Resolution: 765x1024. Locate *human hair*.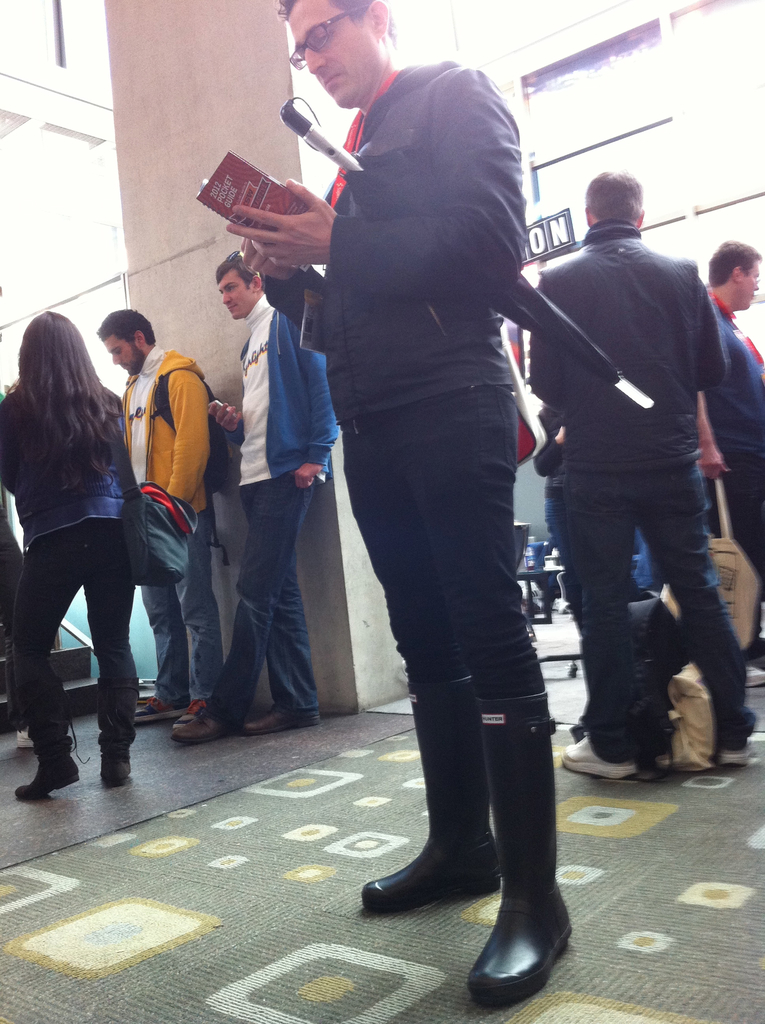
select_region(276, 0, 400, 49).
